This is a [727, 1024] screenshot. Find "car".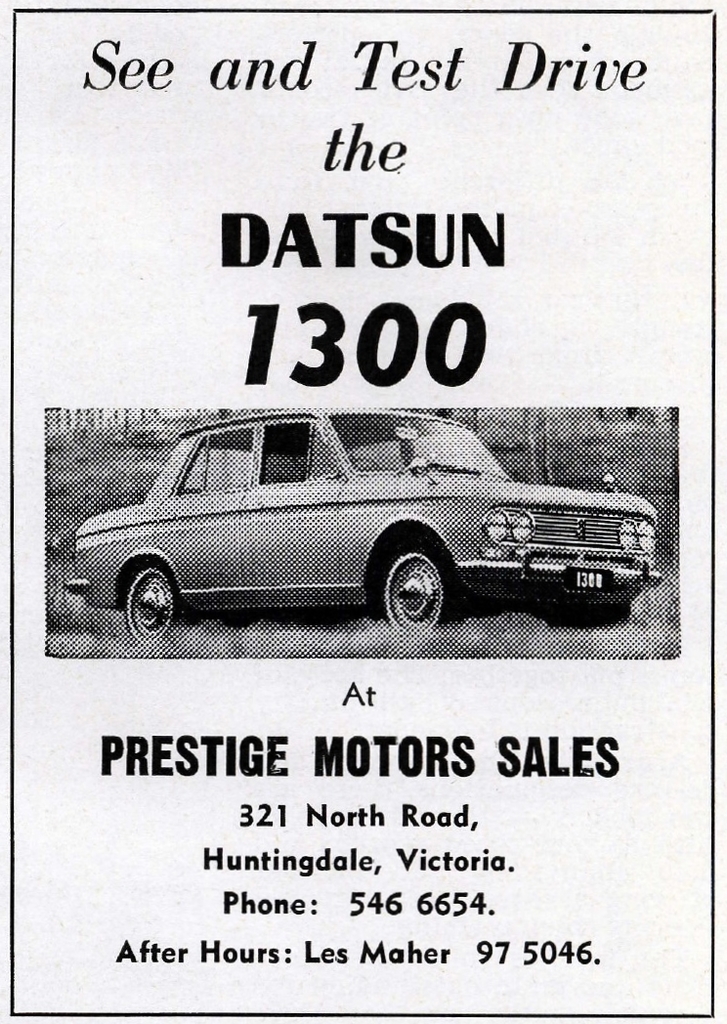
Bounding box: <box>63,404,666,630</box>.
